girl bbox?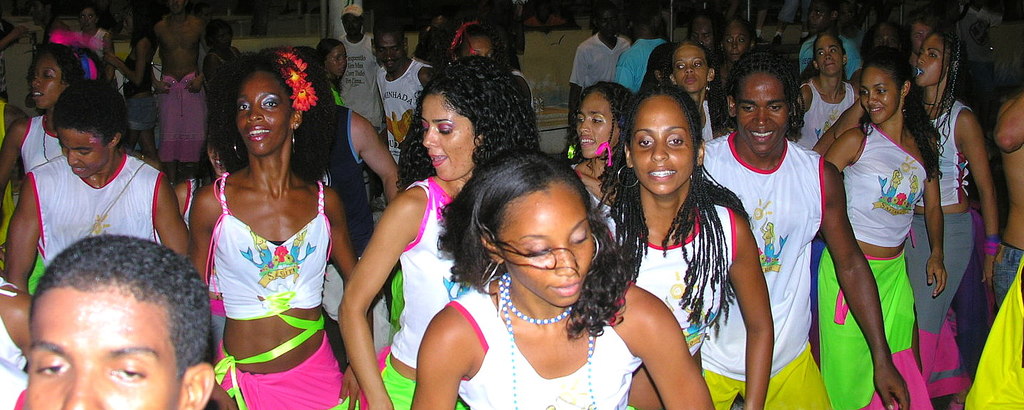
567/85/632/220
